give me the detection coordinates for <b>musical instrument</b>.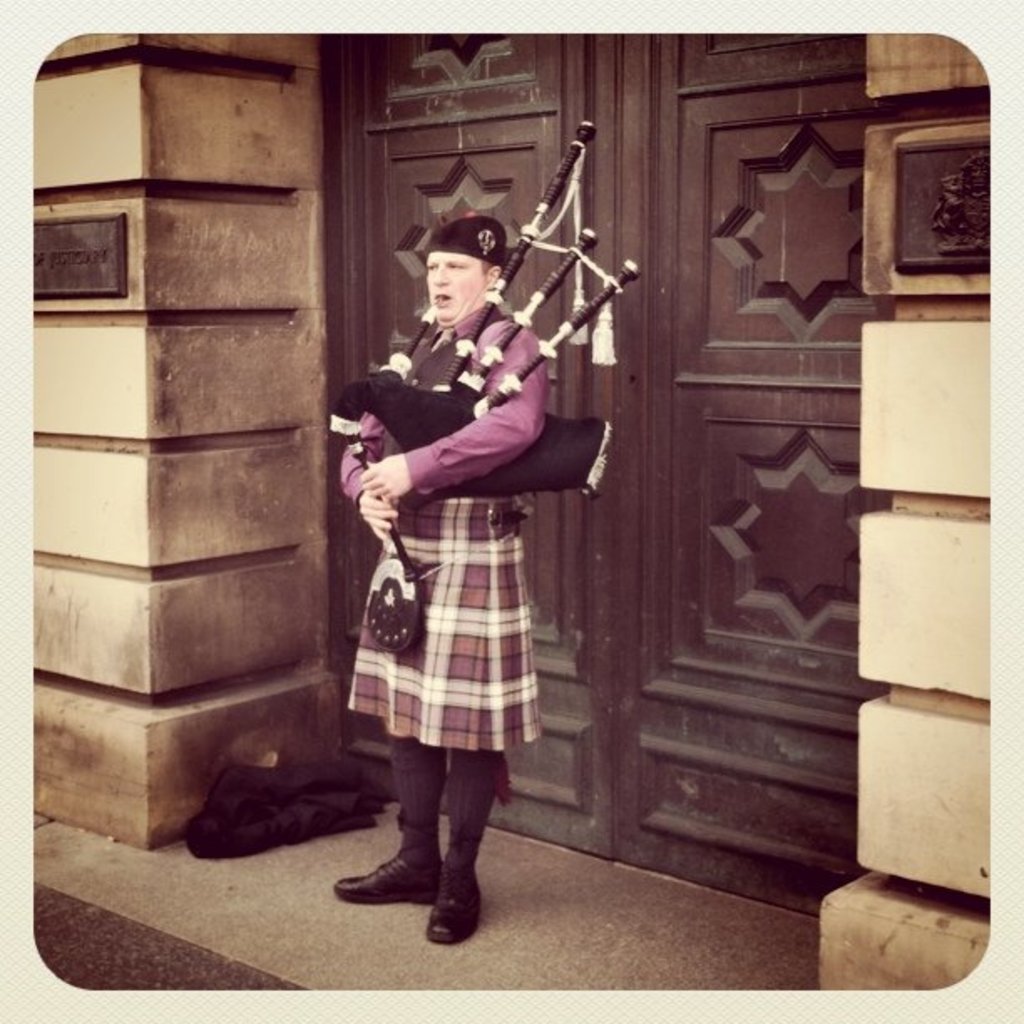
(420, 179, 626, 484).
